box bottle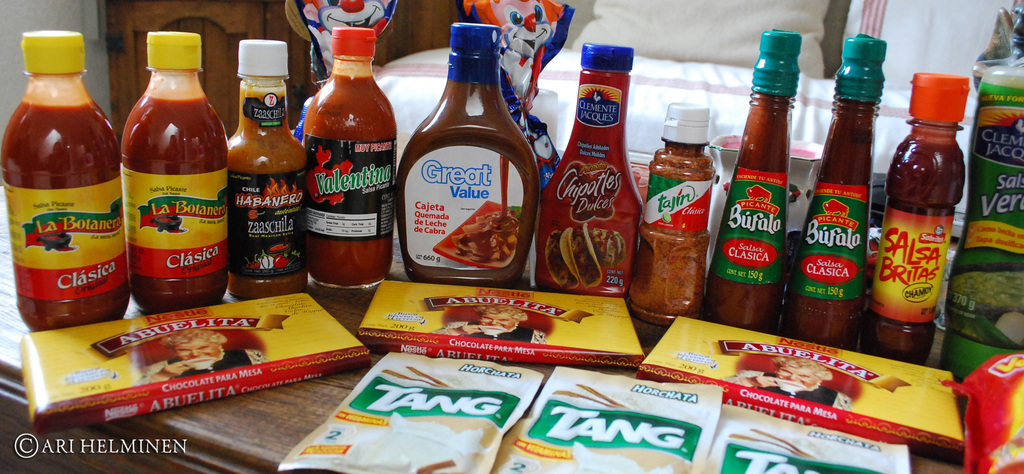
{"left": 111, "top": 20, "right": 213, "bottom": 309}
